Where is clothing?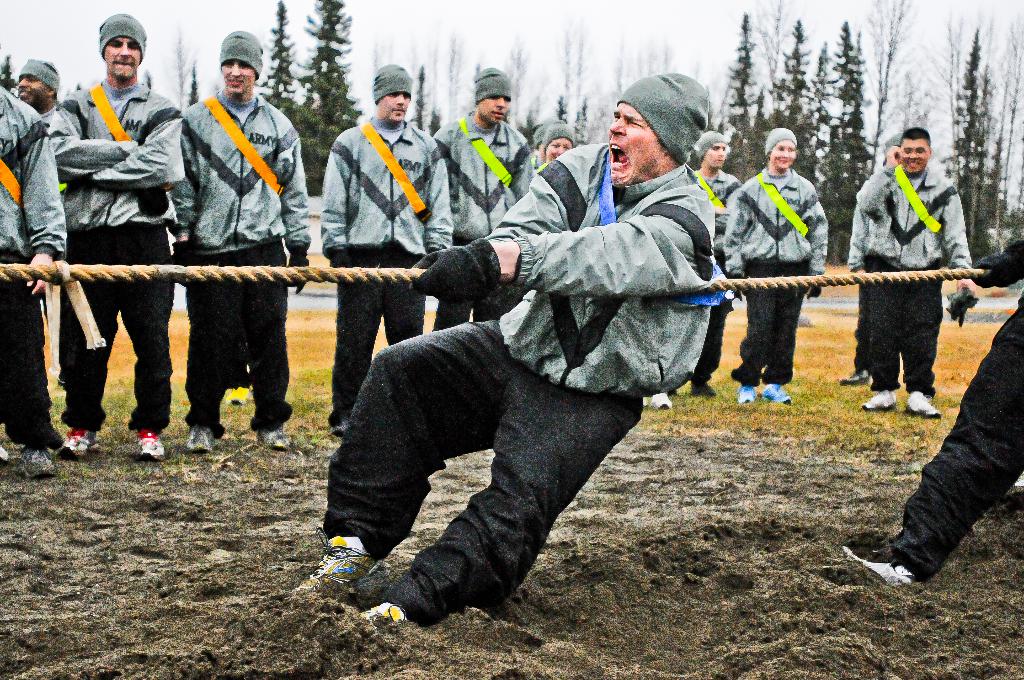
x1=67, y1=82, x2=170, y2=458.
